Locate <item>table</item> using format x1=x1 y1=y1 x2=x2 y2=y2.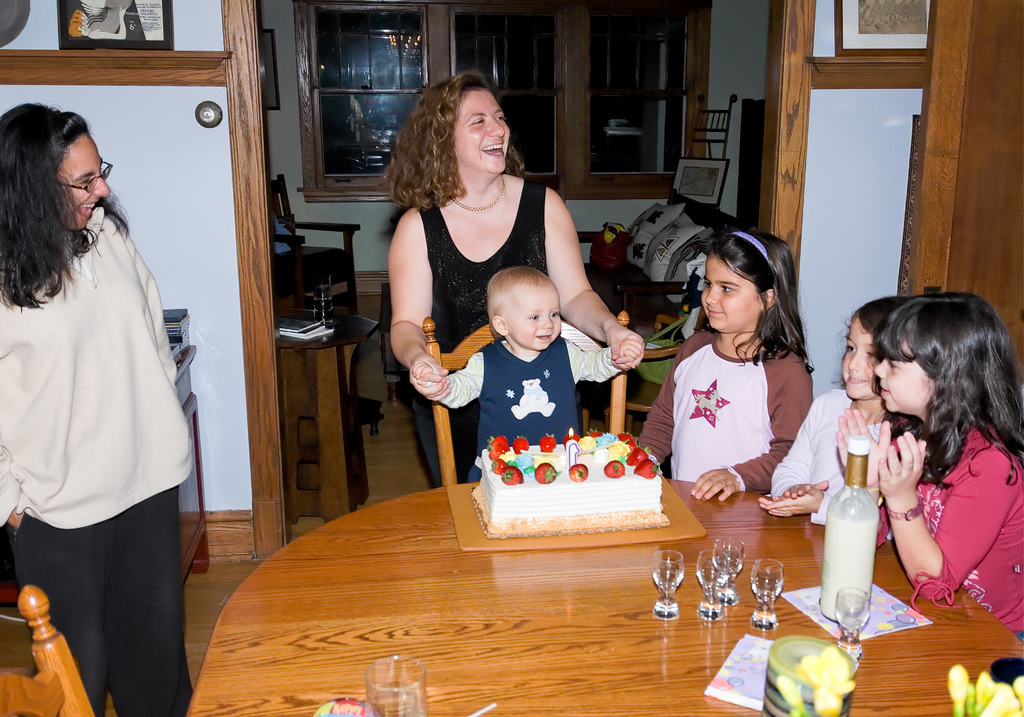
x1=179 y1=435 x2=916 y2=700.
